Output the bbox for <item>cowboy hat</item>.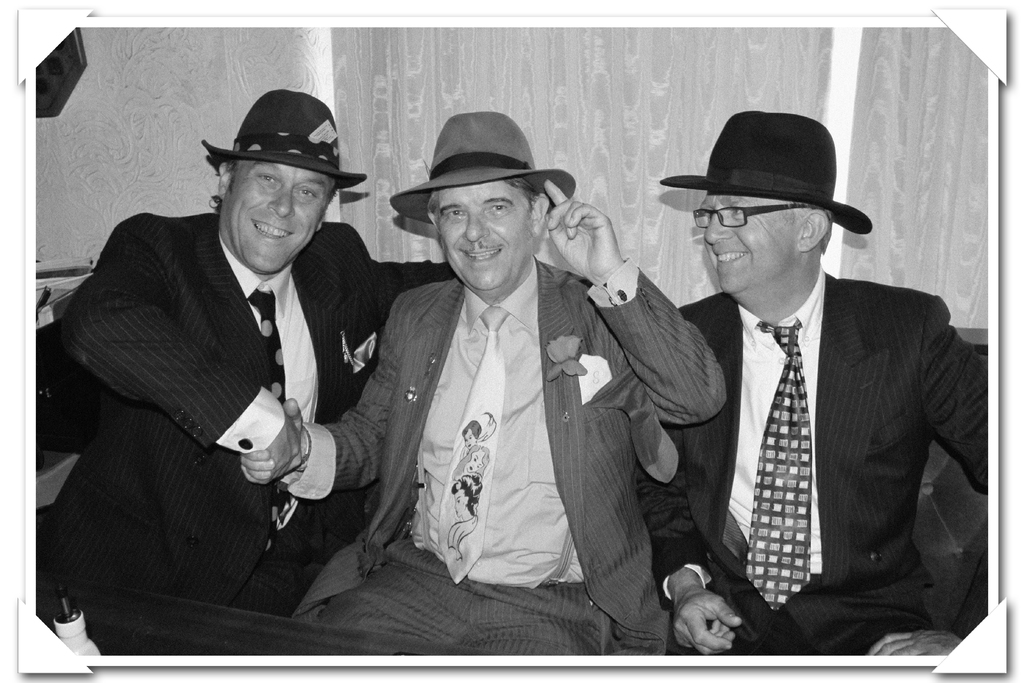
box(392, 103, 575, 259).
